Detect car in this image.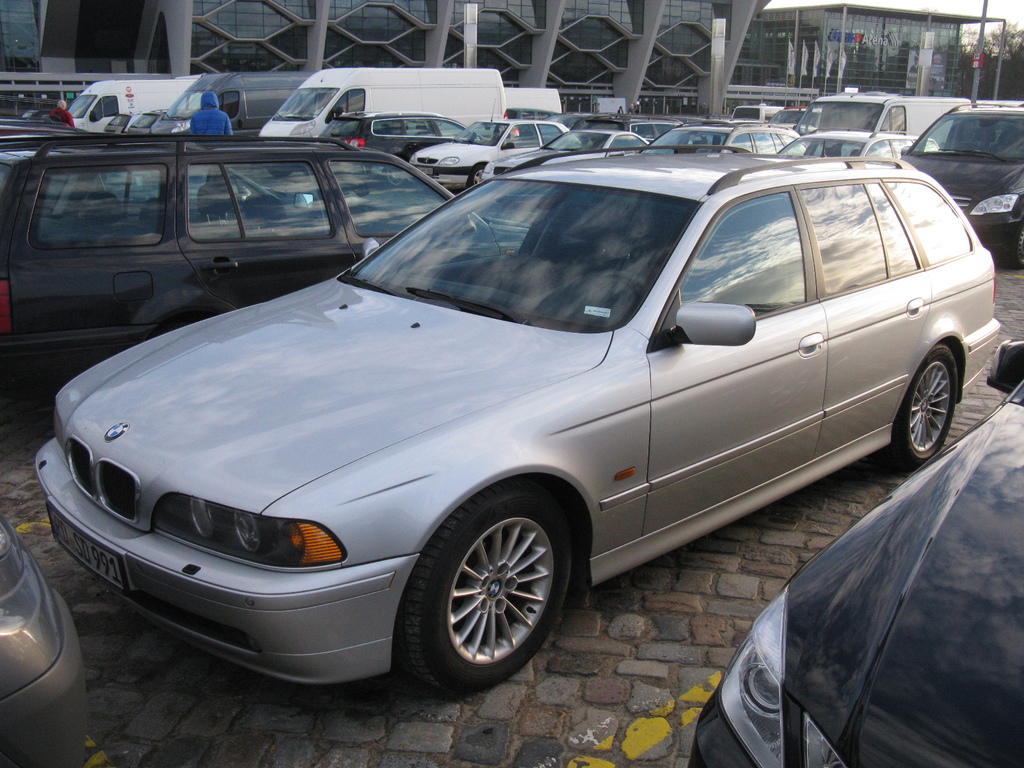
Detection: box(493, 127, 647, 183).
